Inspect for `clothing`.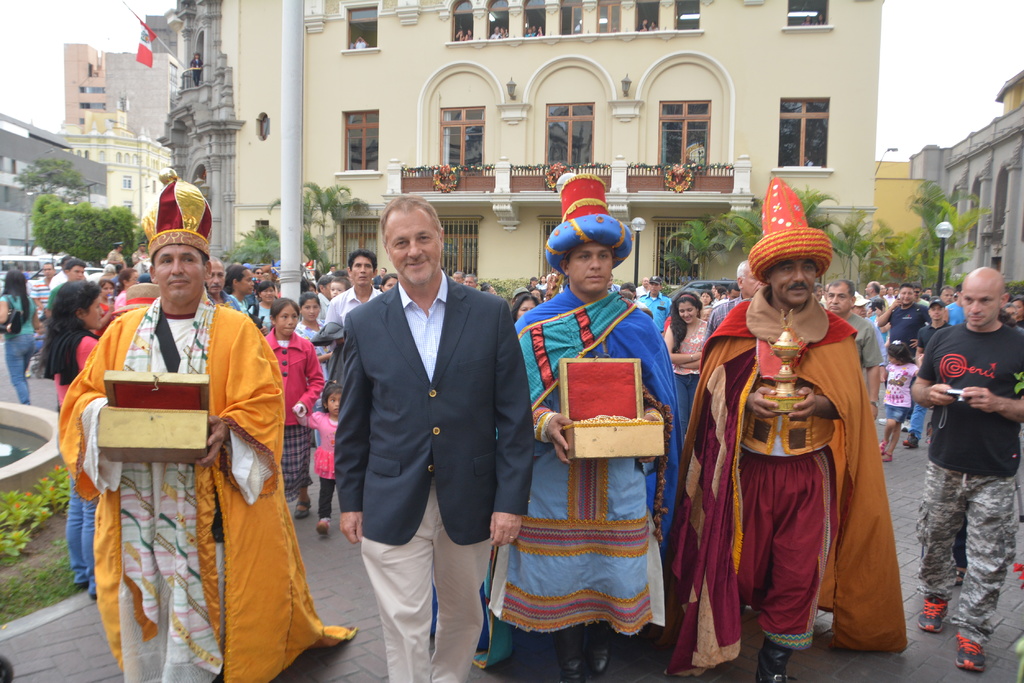
Inspection: (294,407,337,520).
